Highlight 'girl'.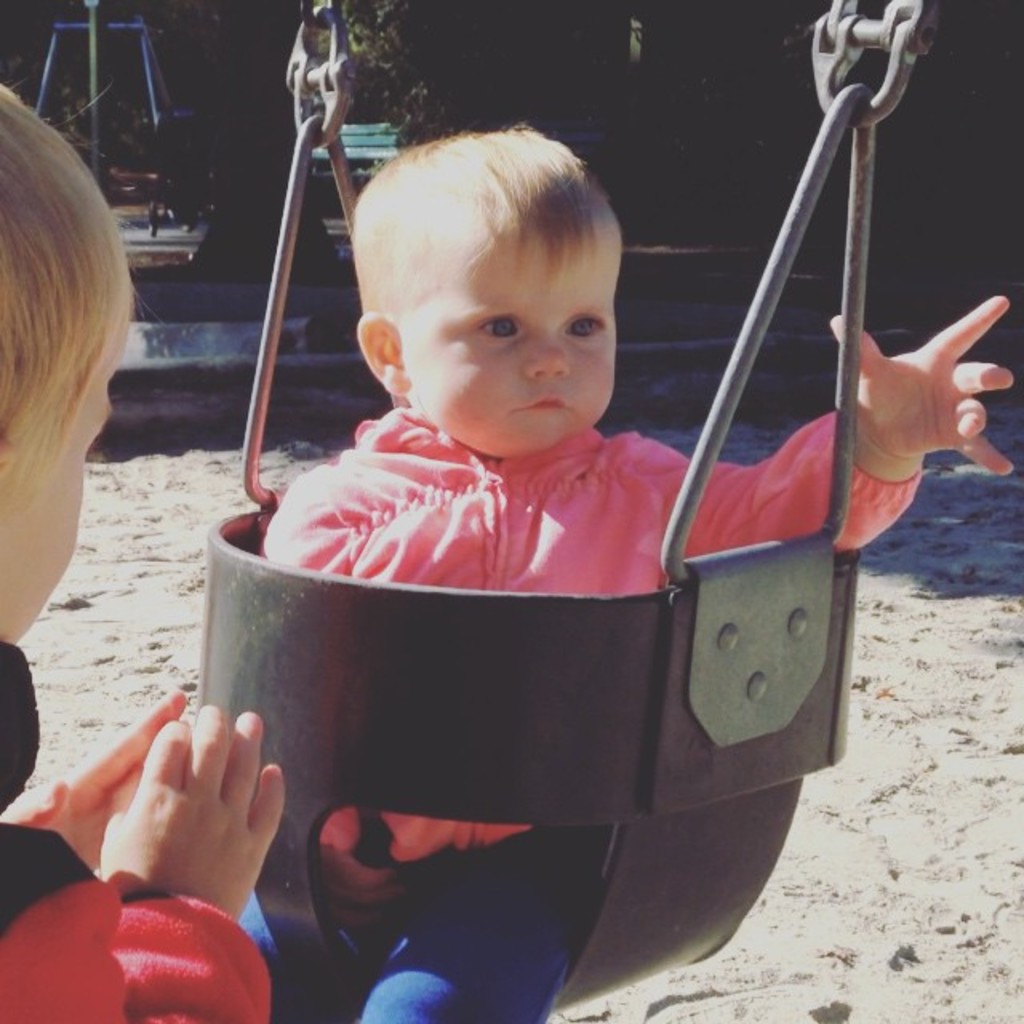
Highlighted region: 184, 123, 1022, 1022.
